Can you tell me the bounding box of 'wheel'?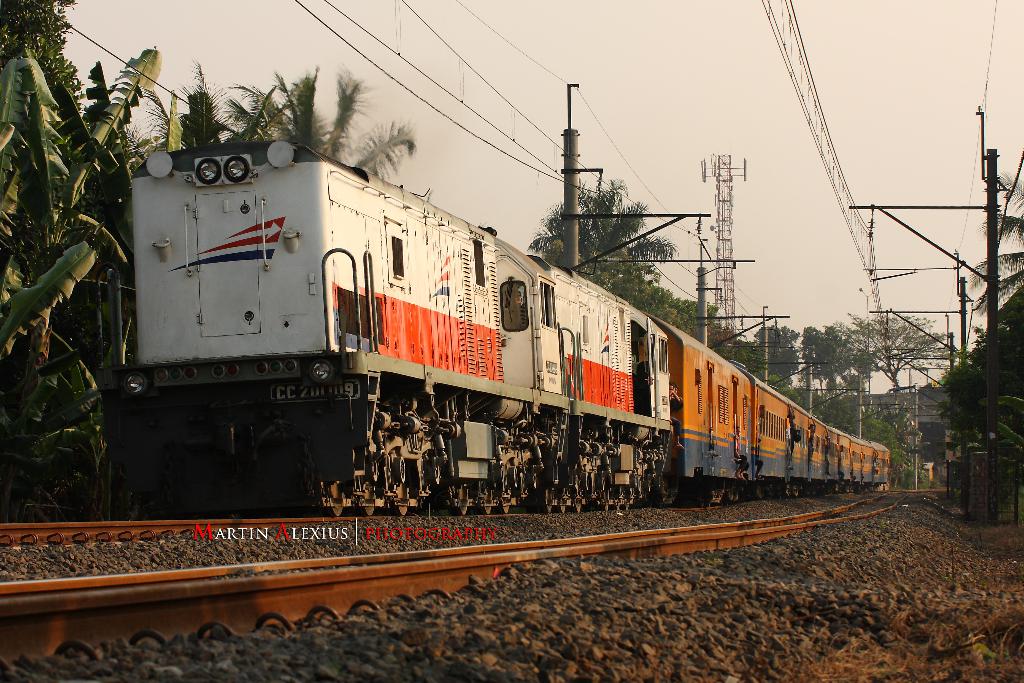
<bbox>559, 505, 568, 511</bbox>.
